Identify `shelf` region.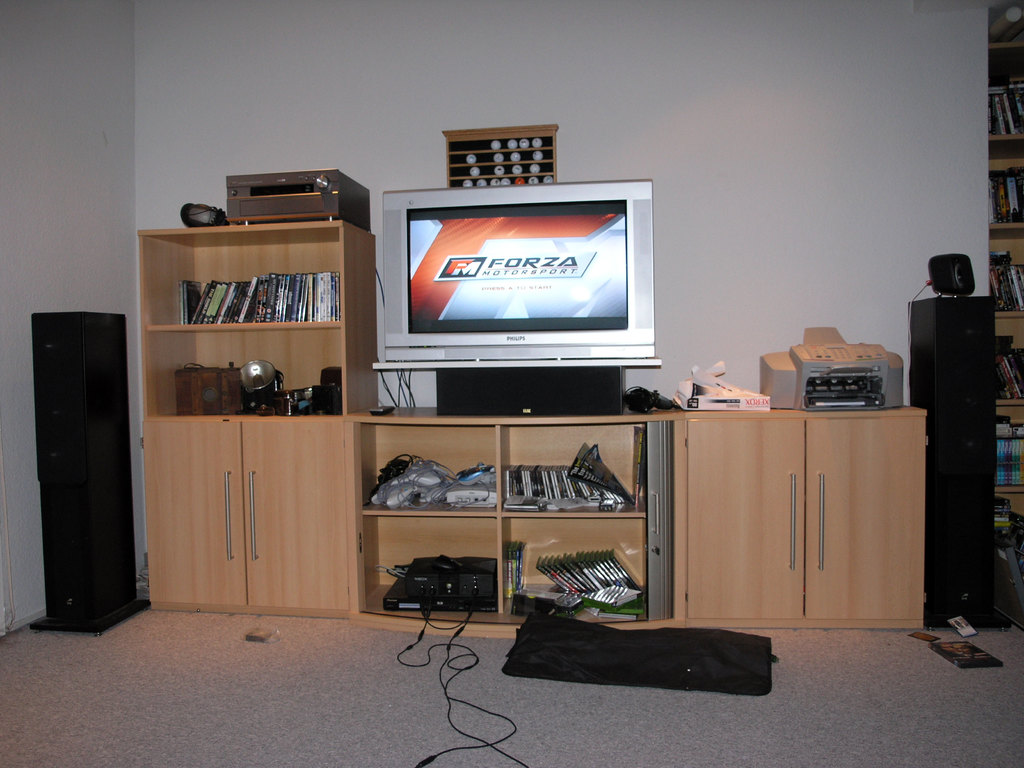
Region: BBox(135, 220, 378, 417).
